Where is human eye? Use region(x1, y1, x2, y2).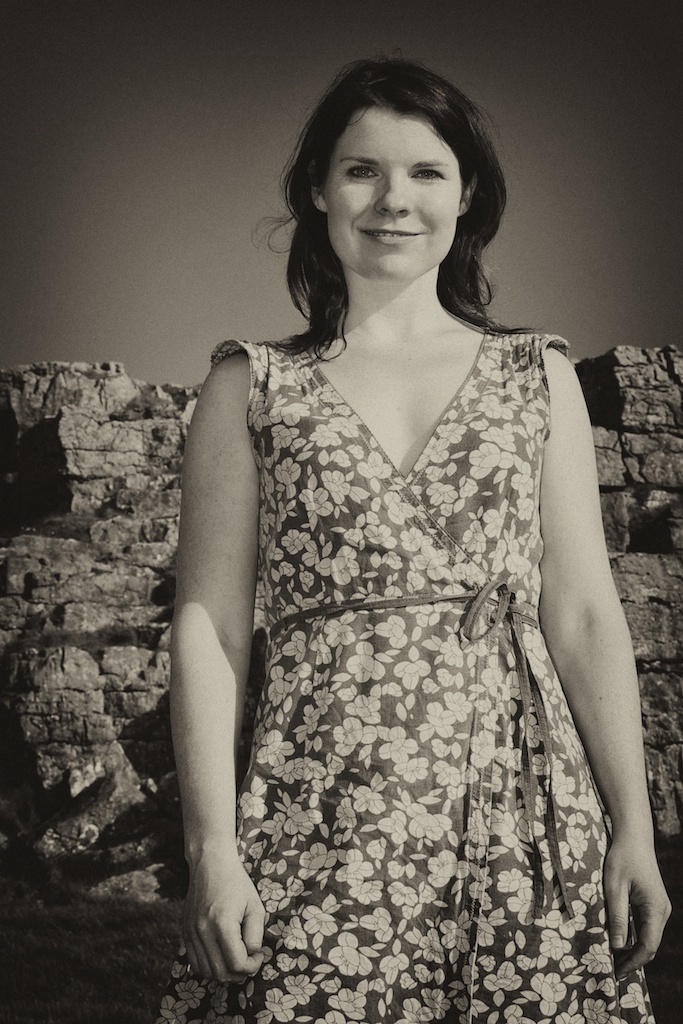
region(408, 165, 444, 181).
